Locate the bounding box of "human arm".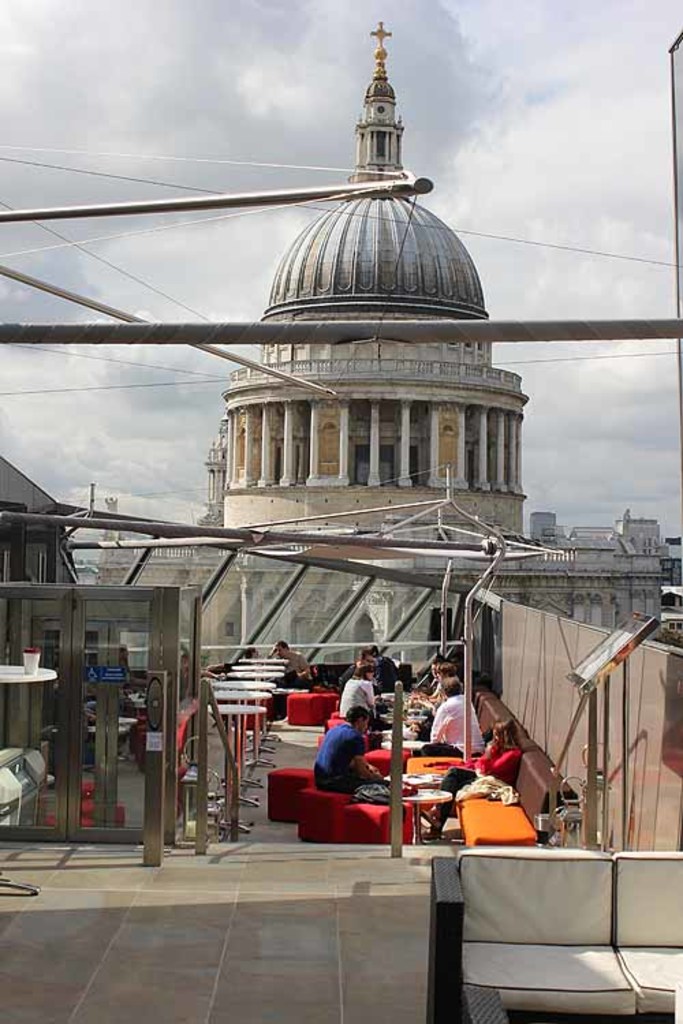
Bounding box: rect(296, 654, 310, 679).
